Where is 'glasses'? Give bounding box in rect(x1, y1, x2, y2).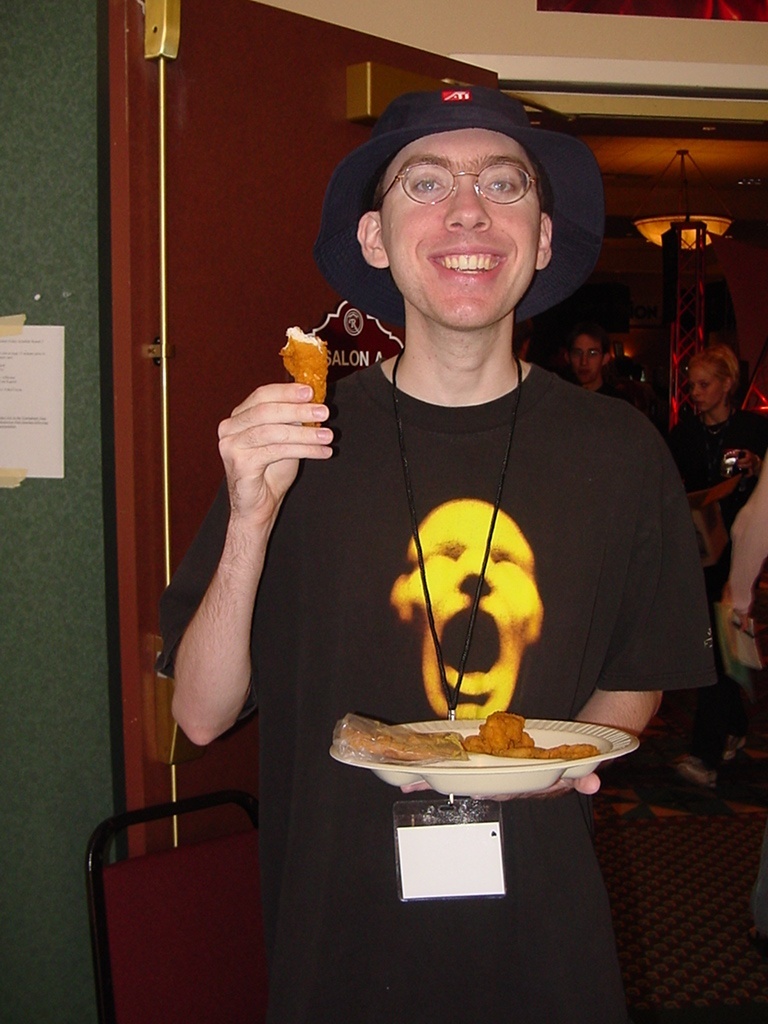
rect(568, 350, 603, 362).
